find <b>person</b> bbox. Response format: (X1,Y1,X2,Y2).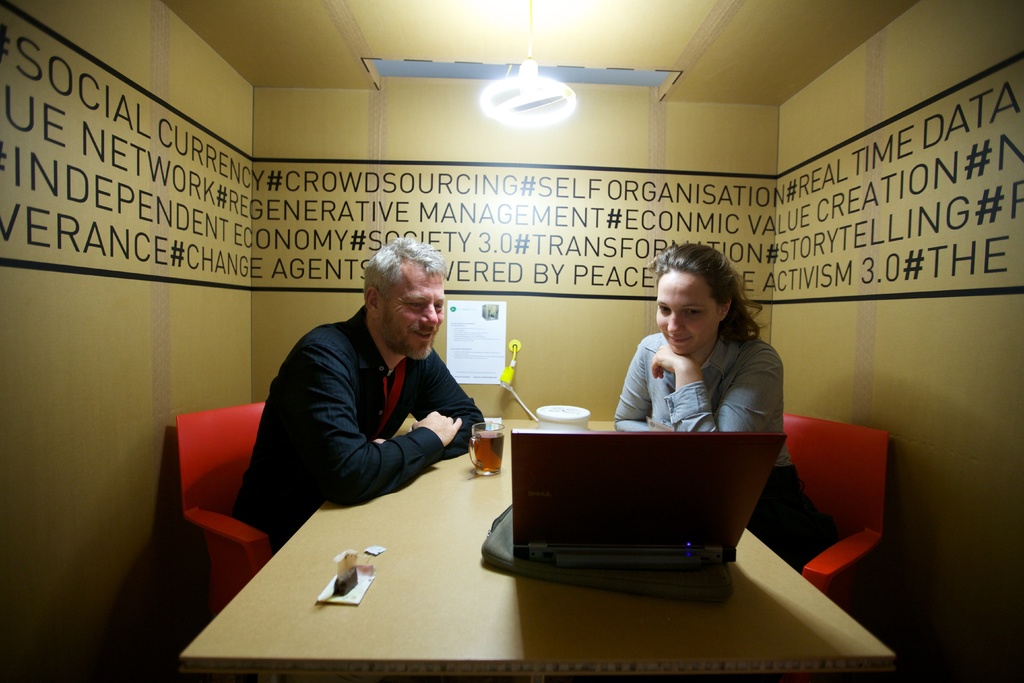
(221,234,487,534).
